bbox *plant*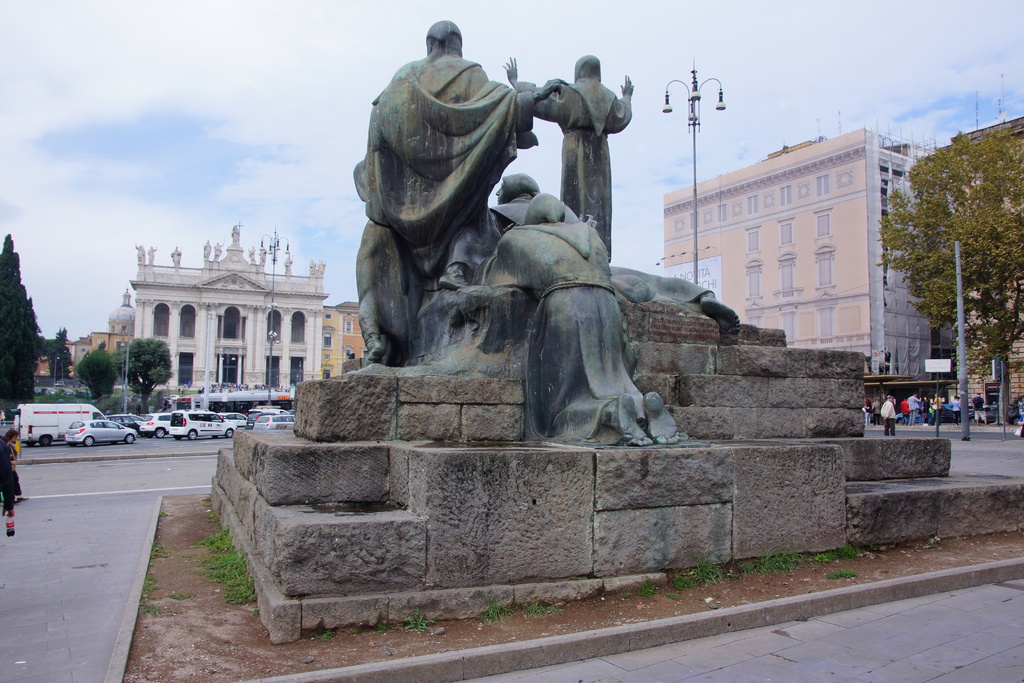
[x1=110, y1=334, x2=175, y2=411]
